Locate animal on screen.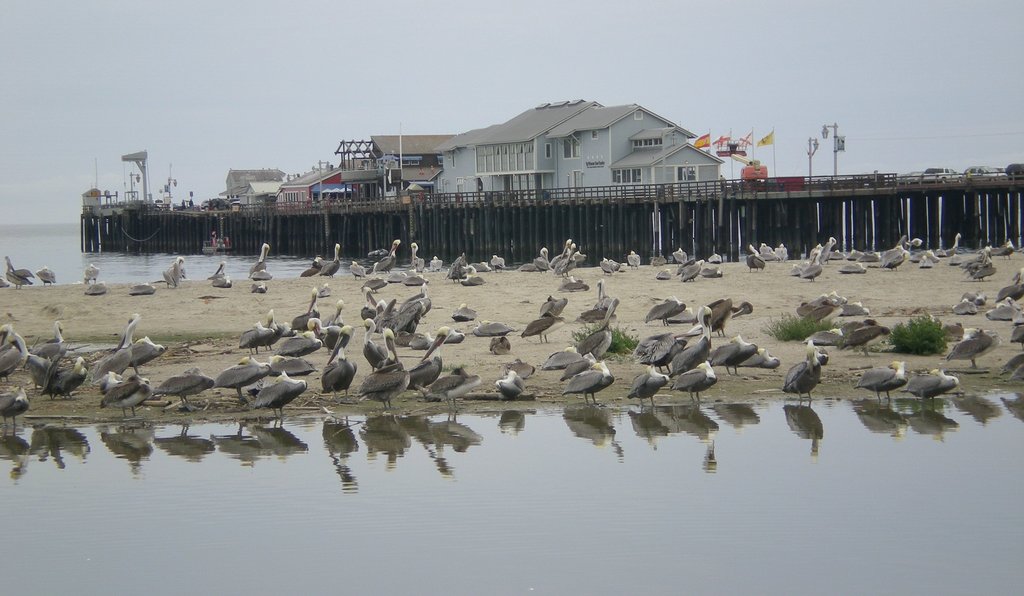
On screen at [491,365,527,403].
